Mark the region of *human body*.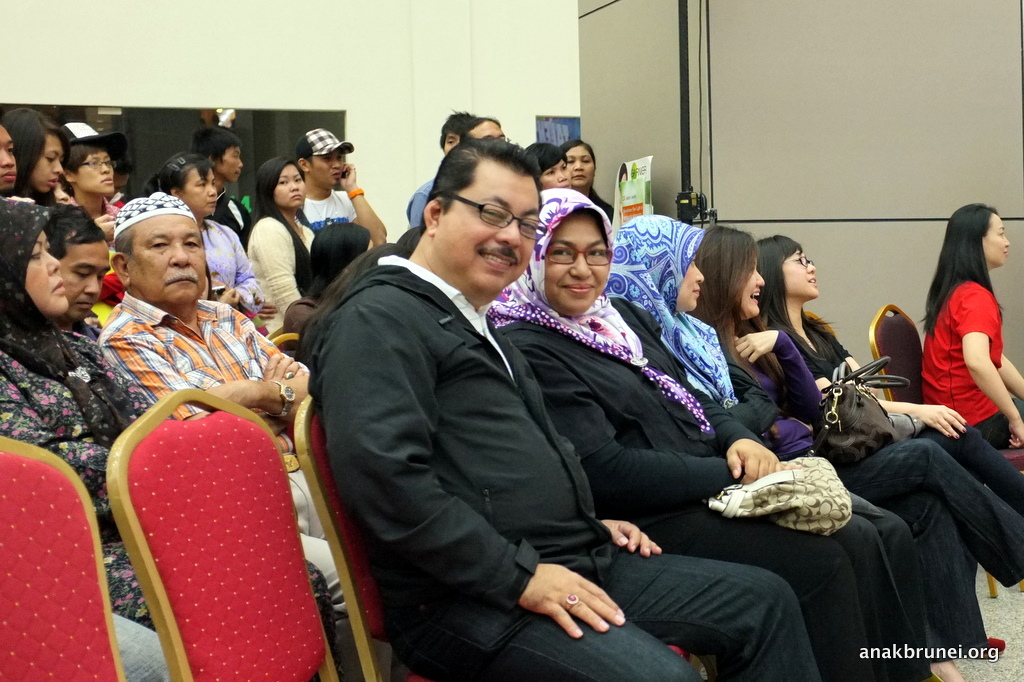
Region: x1=507 y1=128 x2=582 y2=187.
